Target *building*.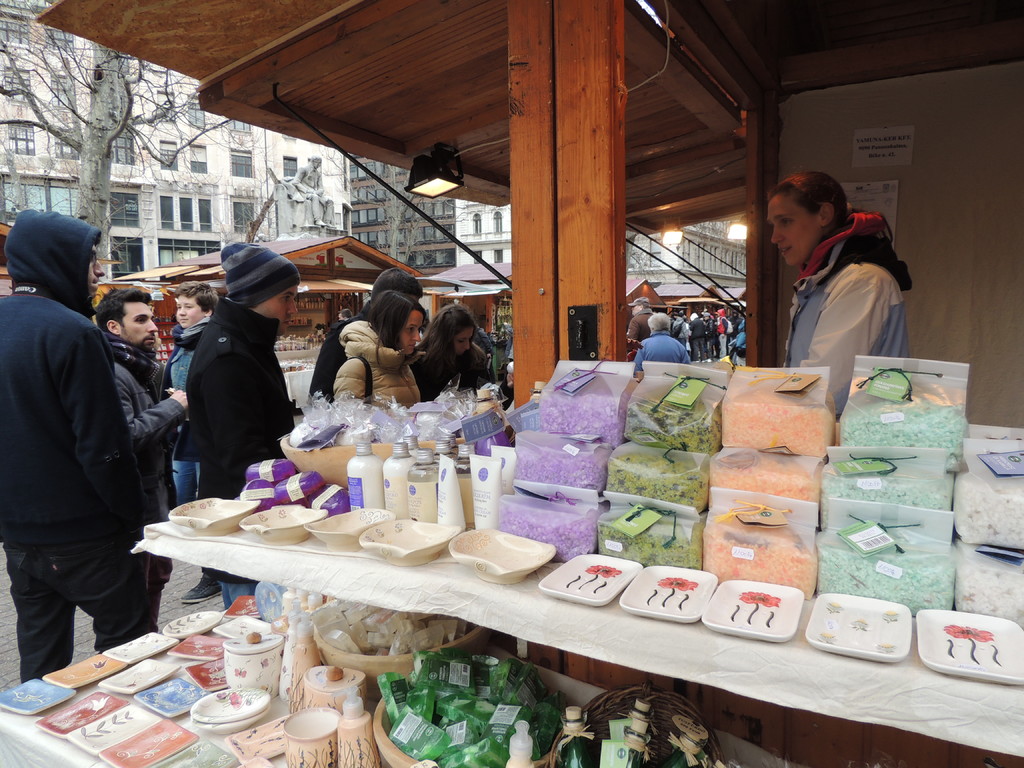
Target region: [0, 0, 344, 286].
